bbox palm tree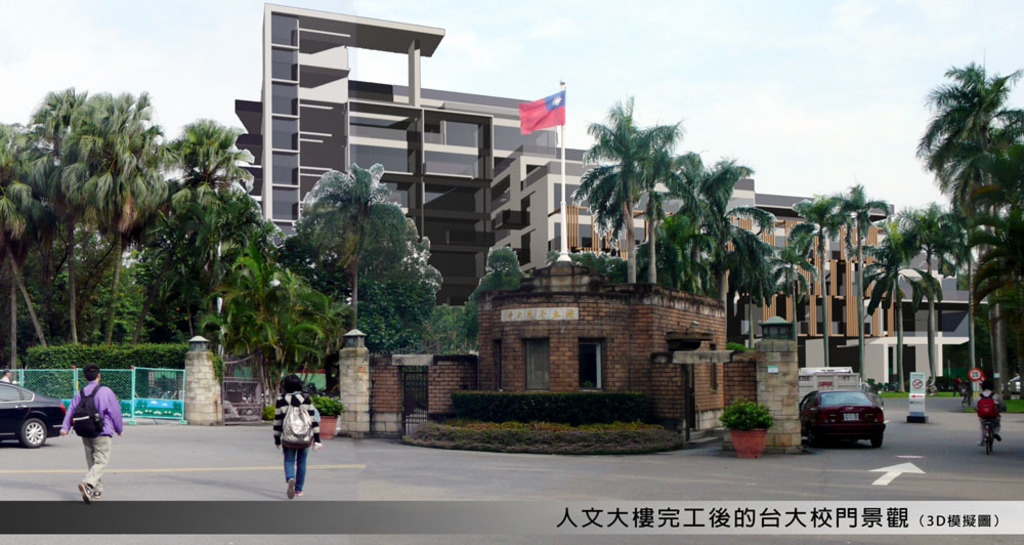
Rect(866, 236, 936, 349)
